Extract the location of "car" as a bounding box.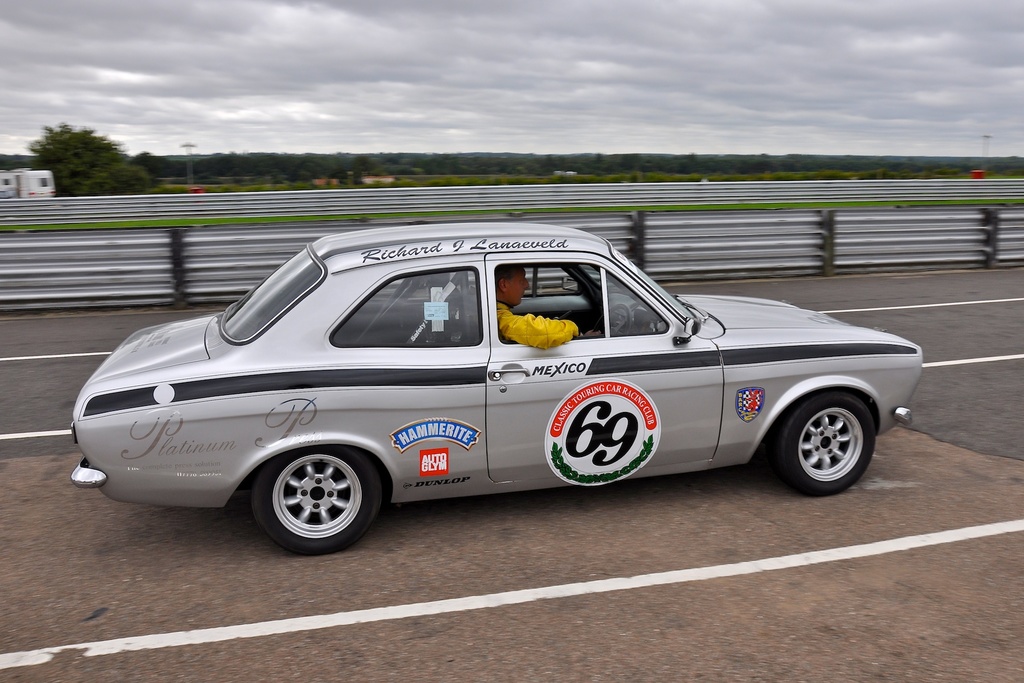
select_region(72, 218, 928, 553).
